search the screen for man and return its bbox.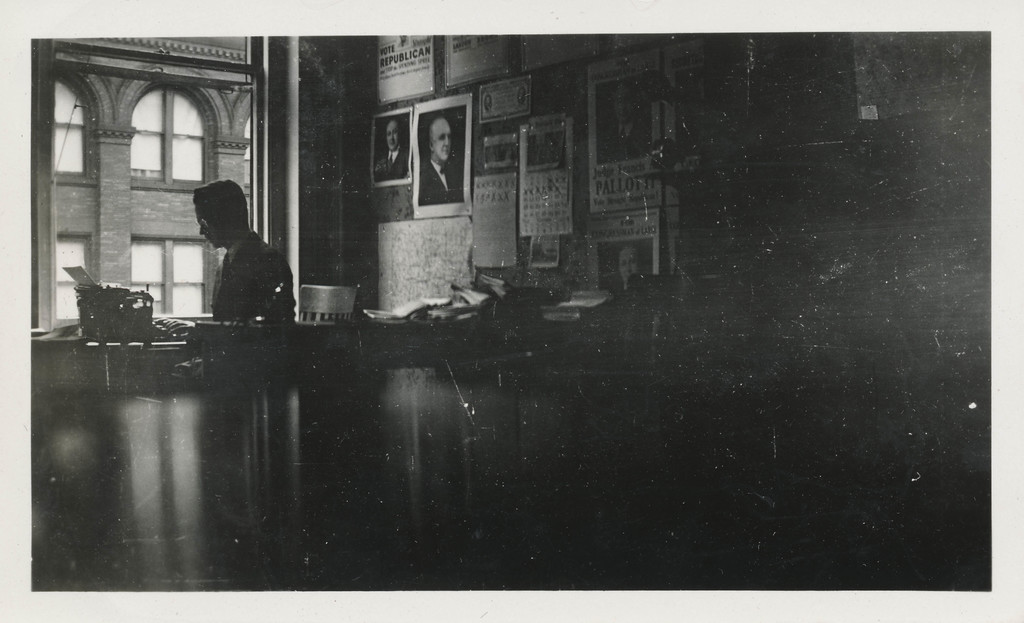
Found: (left=373, top=122, right=408, bottom=183).
